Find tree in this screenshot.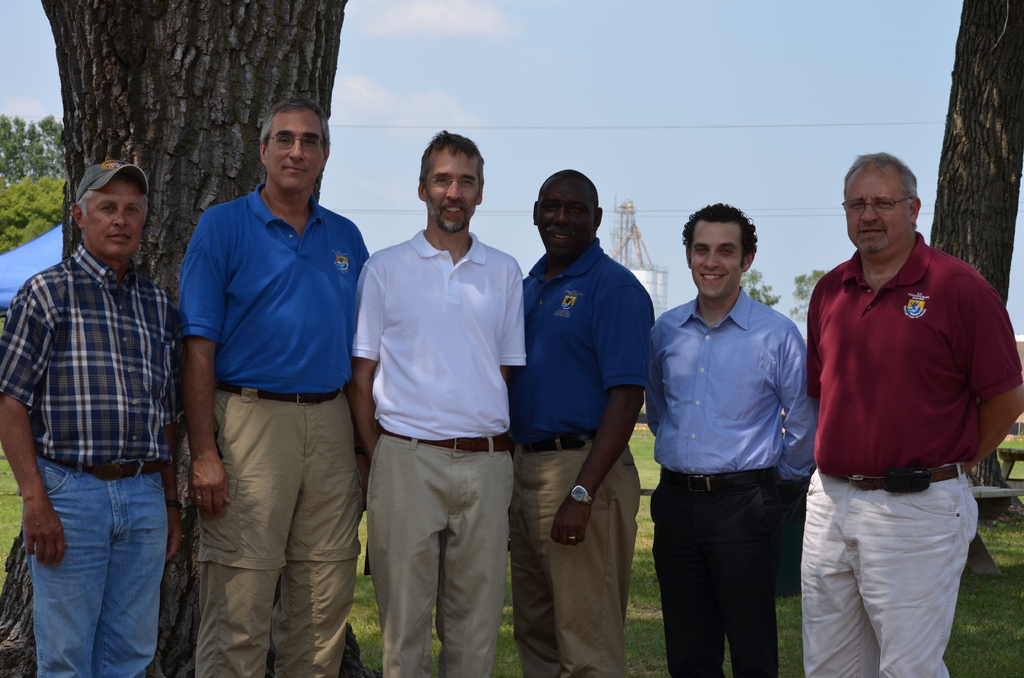
The bounding box for tree is locate(928, 0, 1023, 305).
